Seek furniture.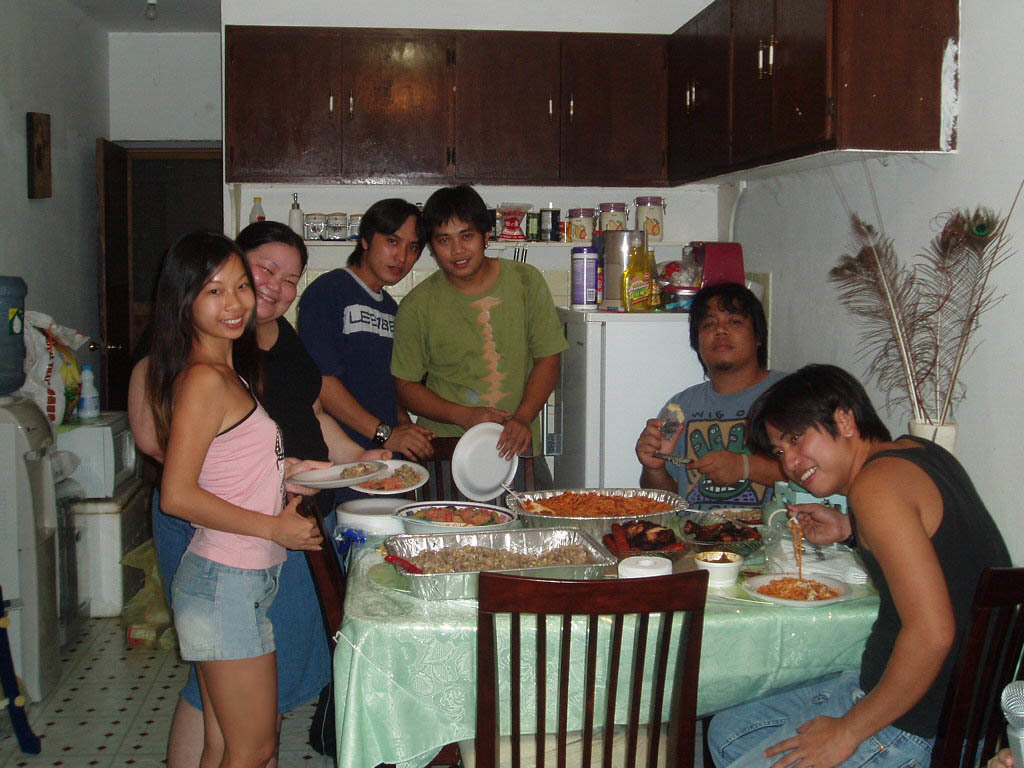
region(330, 529, 882, 767).
